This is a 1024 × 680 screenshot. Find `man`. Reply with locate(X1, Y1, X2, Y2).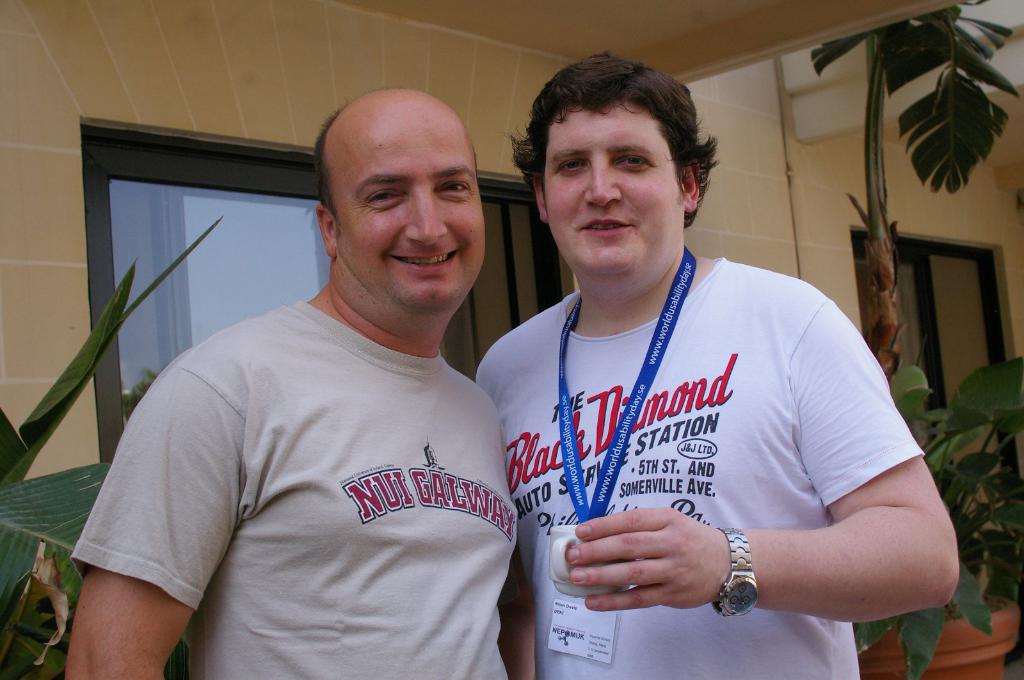
locate(97, 86, 543, 659).
